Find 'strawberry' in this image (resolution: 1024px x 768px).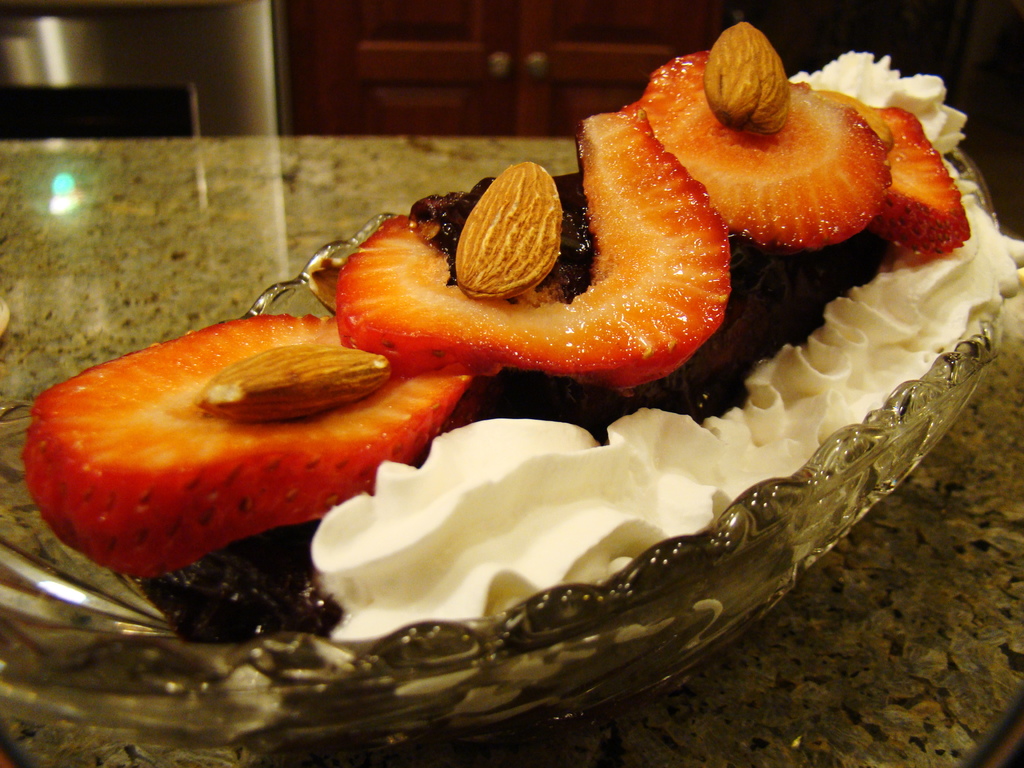
{"x1": 326, "y1": 117, "x2": 726, "y2": 396}.
